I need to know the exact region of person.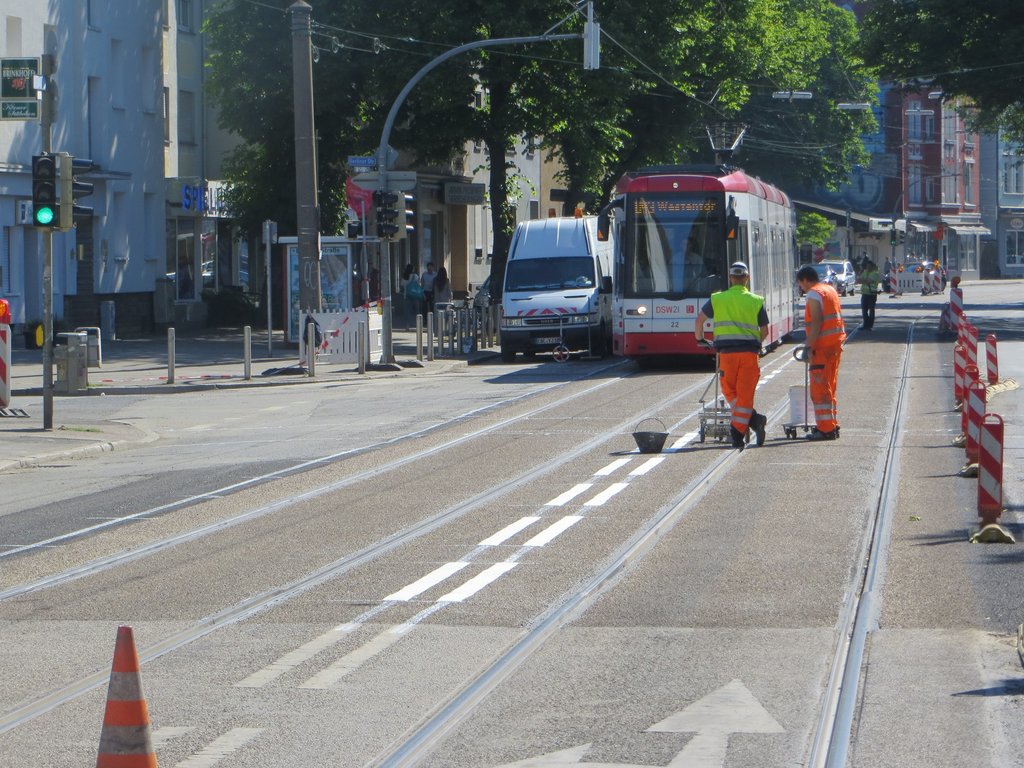
Region: left=429, top=264, right=459, bottom=314.
